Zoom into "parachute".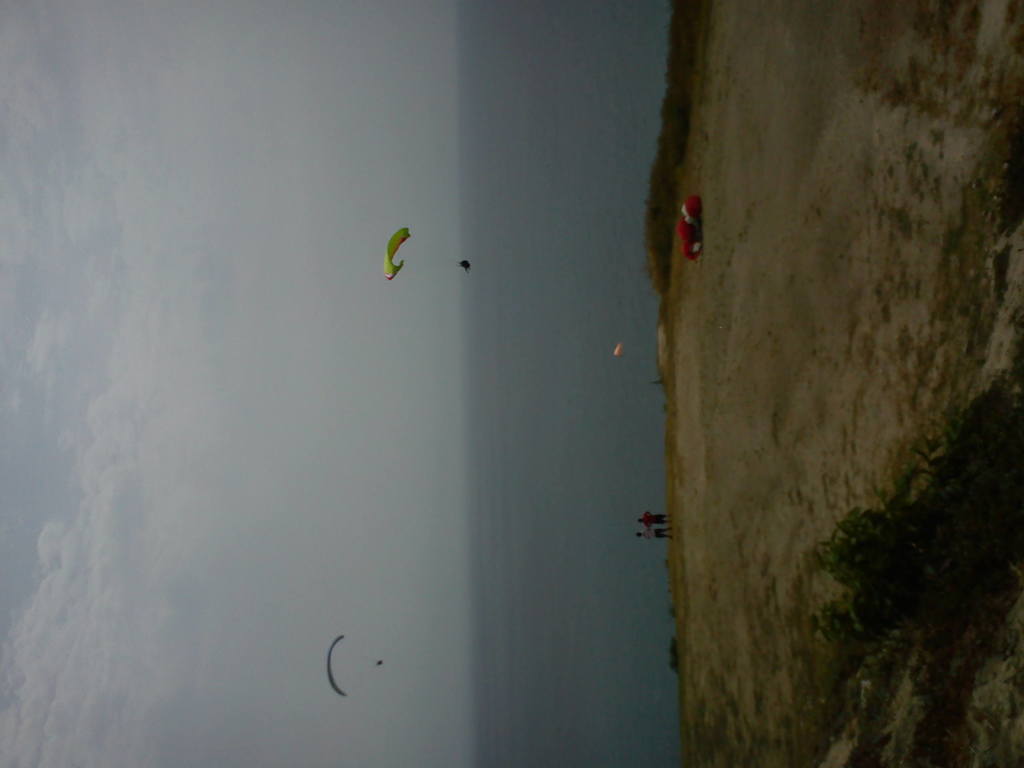
Zoom target: locate(328, 638, 344, 700).
